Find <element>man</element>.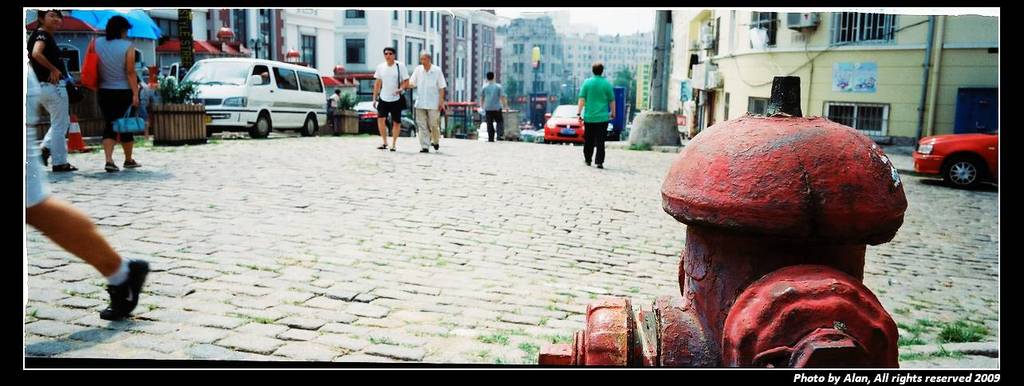
bbox=[573, 73, 629, 159].
